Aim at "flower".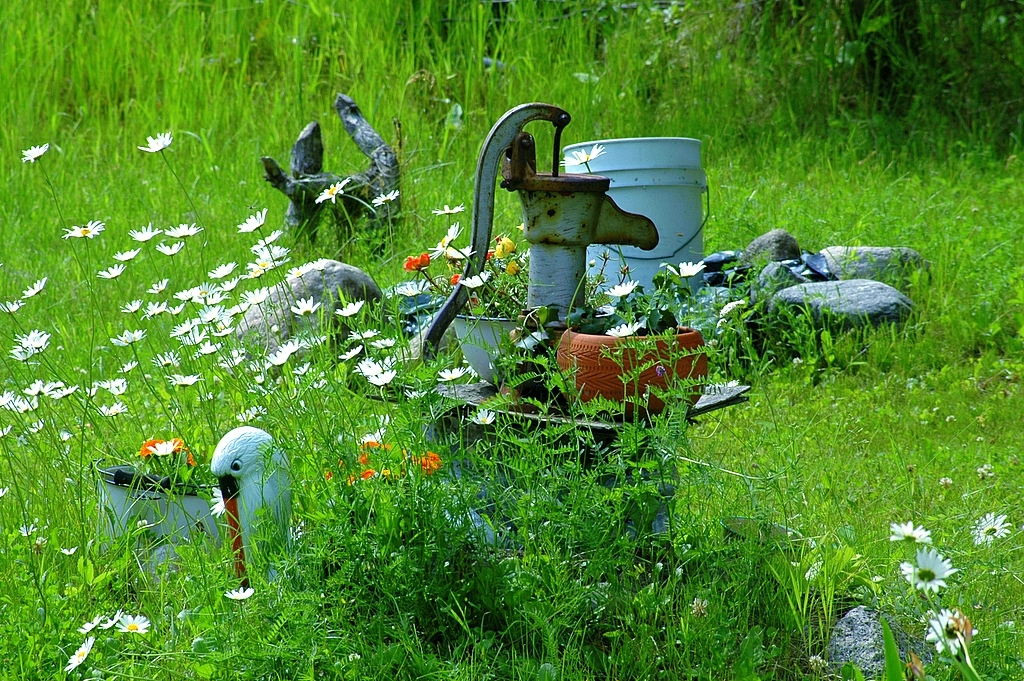
Aimed at select_region(65, 637, 94, 675).
